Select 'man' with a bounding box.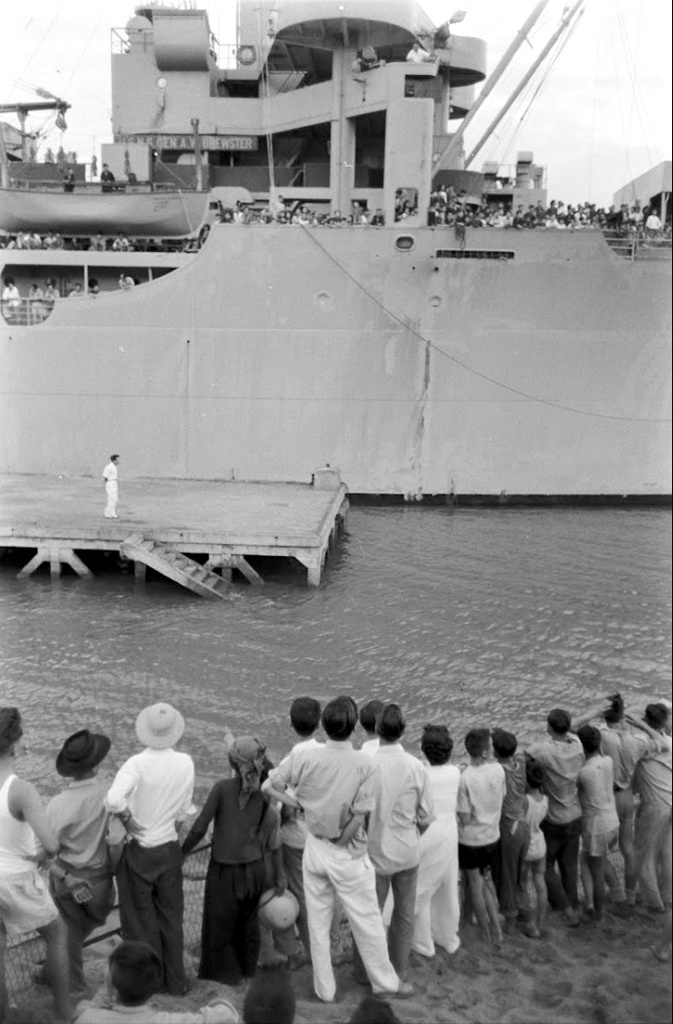
103,448,121,515.
